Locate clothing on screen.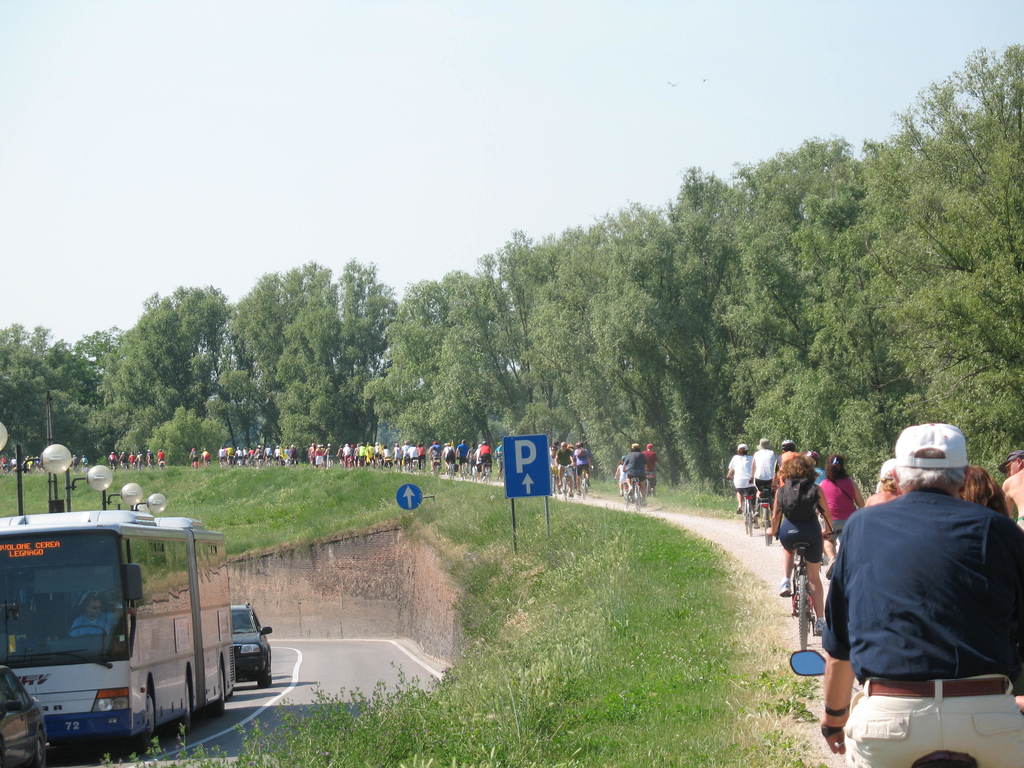
On screen at 188,447,196,461.
